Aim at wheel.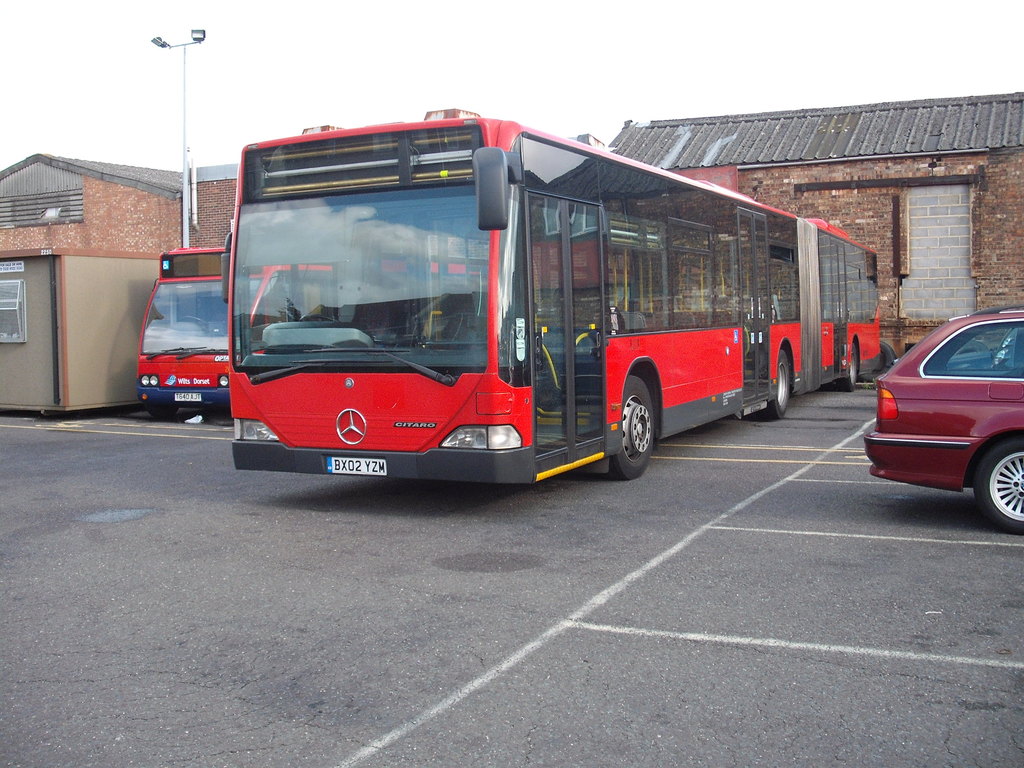
Aimed at [609,365,671,482].
